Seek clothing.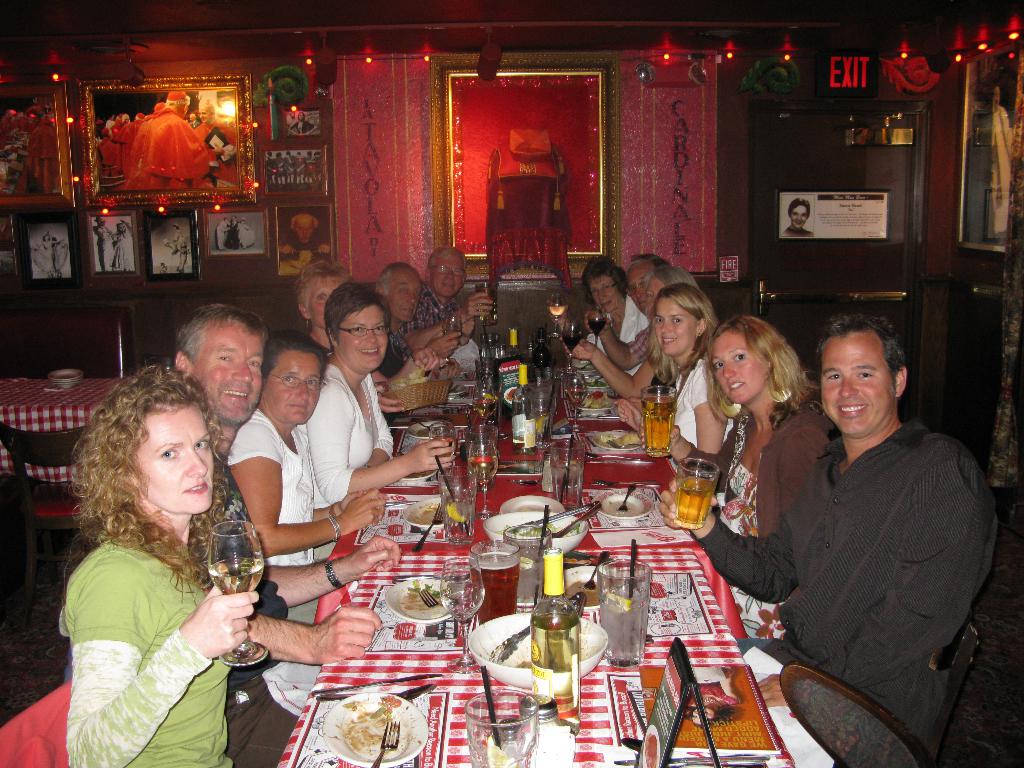
(583,294,650,373).
